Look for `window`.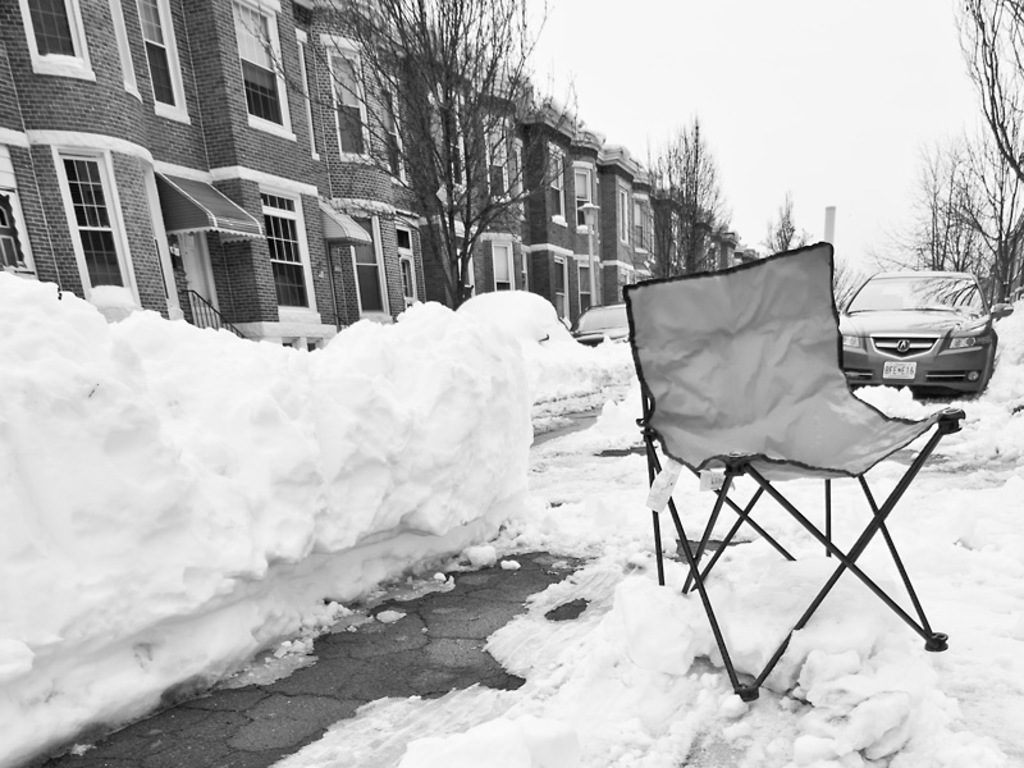
Found: region(570, 164, 595, 230).
